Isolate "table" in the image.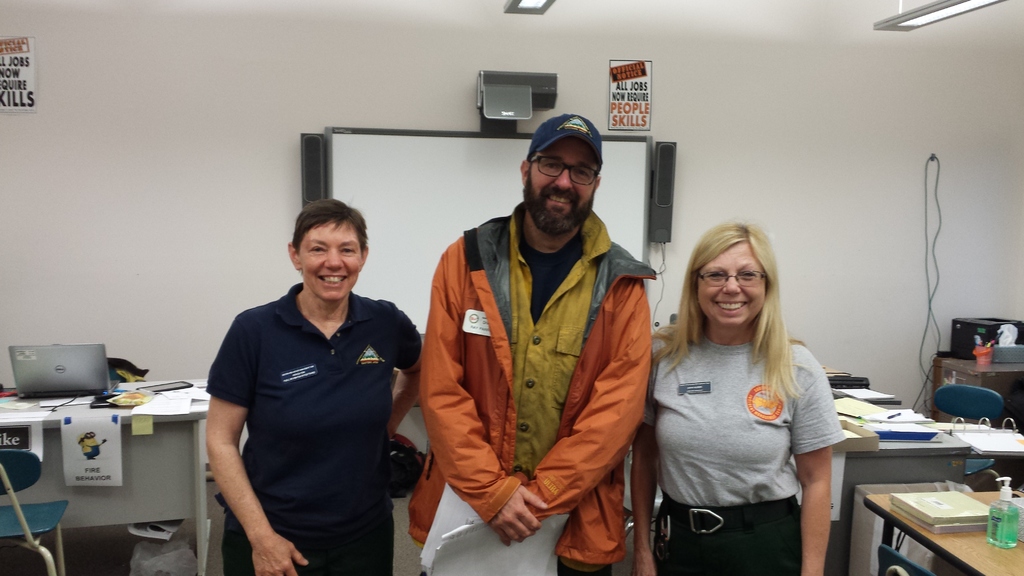
Isolated region: <region>0, 371, 210, 575</region>.
